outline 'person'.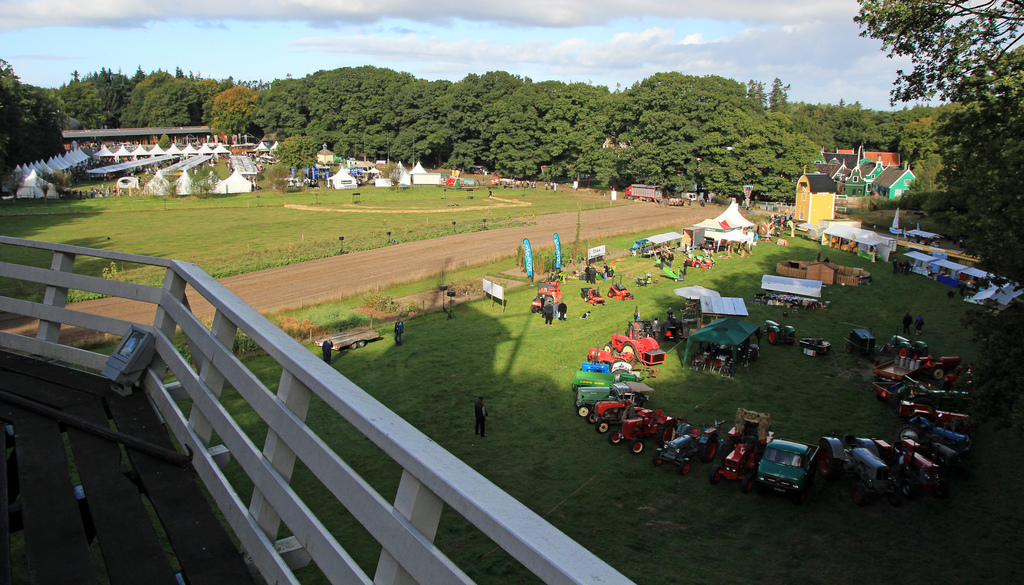
Outline: <bbox>657, 249, 669, 271</bbox>.
